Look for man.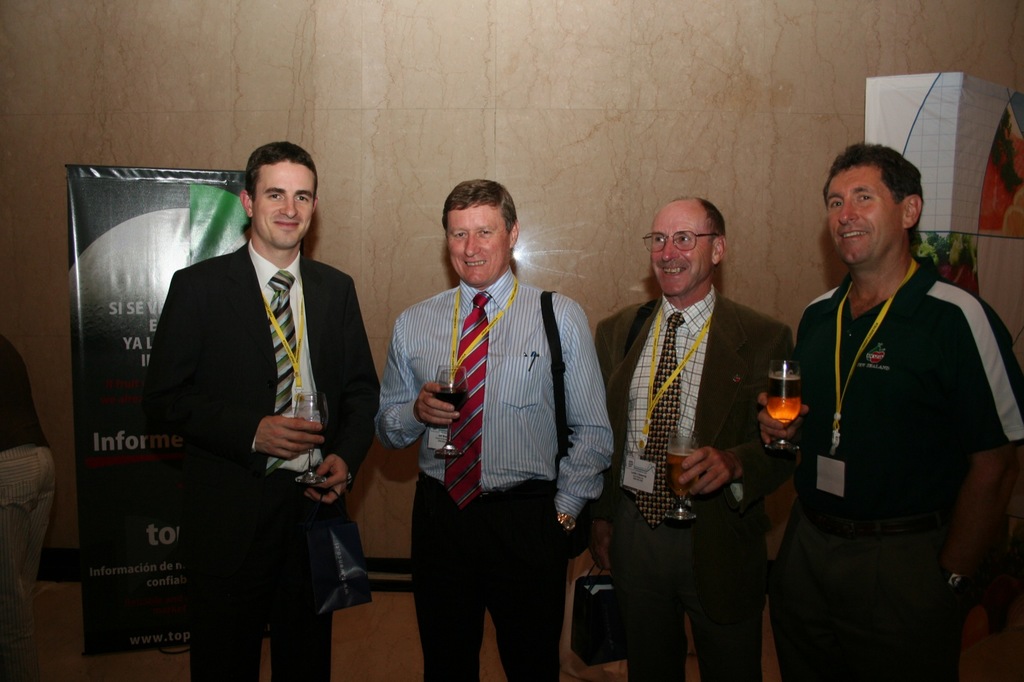
Found: (584,191,792,681).
